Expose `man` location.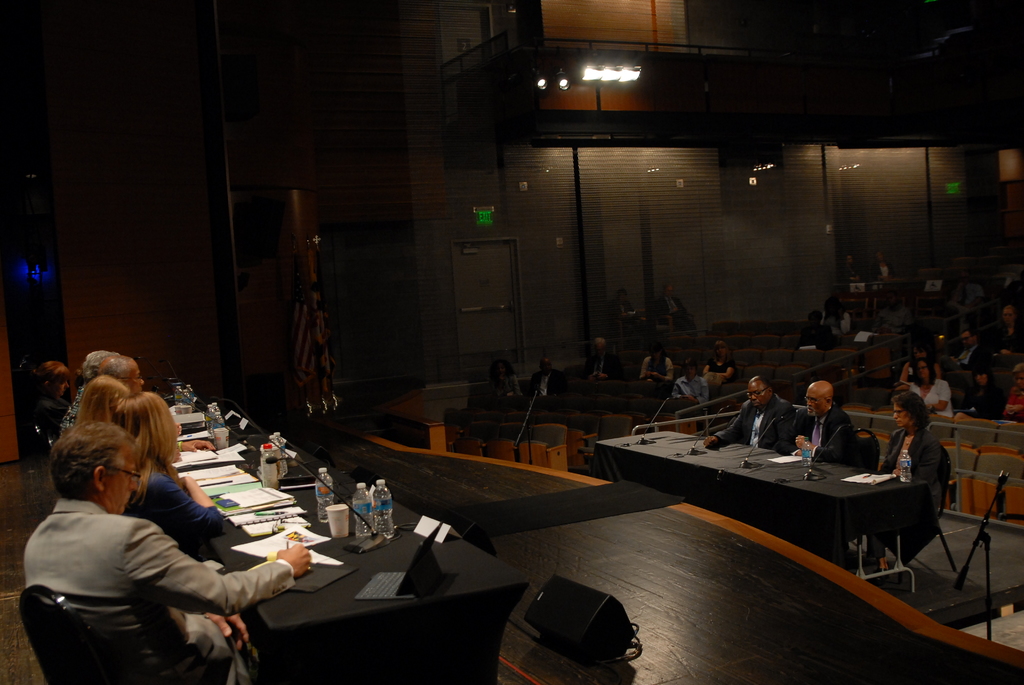
Exposed at (left=774, top=377, right=862, bottom=465).
